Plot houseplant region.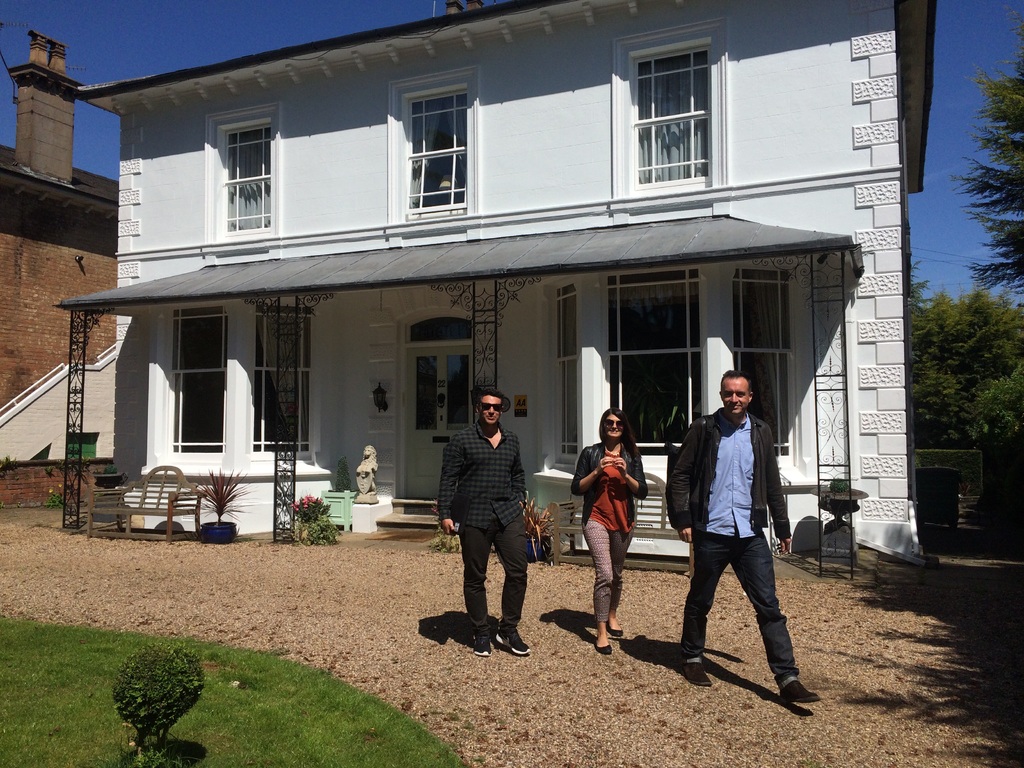
Plotted at region(195, 467, 258, 545).
